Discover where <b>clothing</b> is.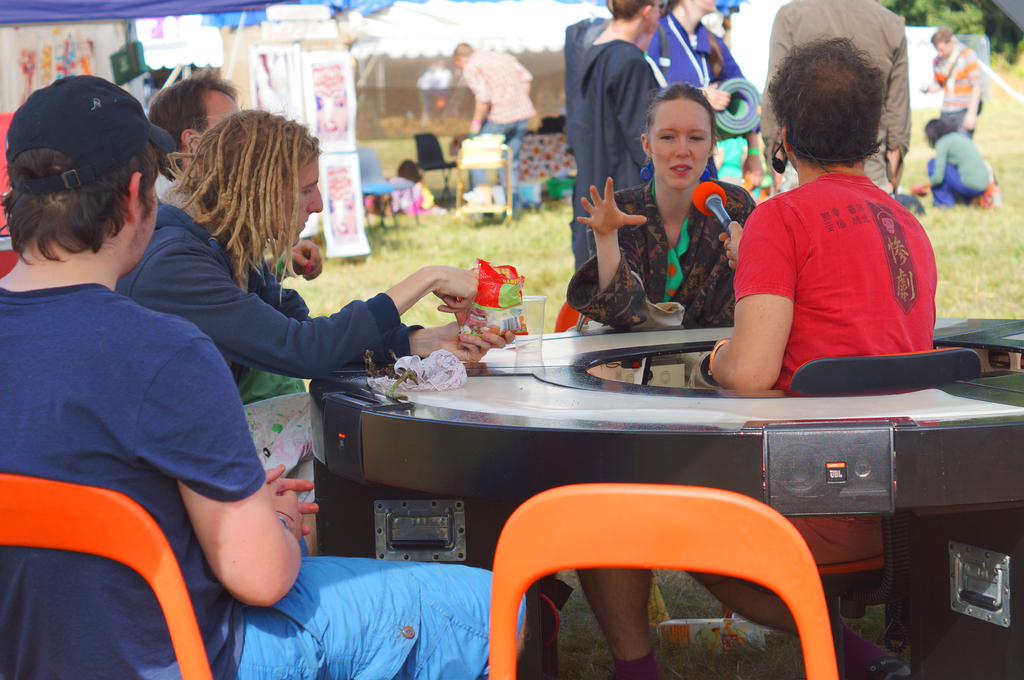
Discovered at (559, 19, 664, 261).
